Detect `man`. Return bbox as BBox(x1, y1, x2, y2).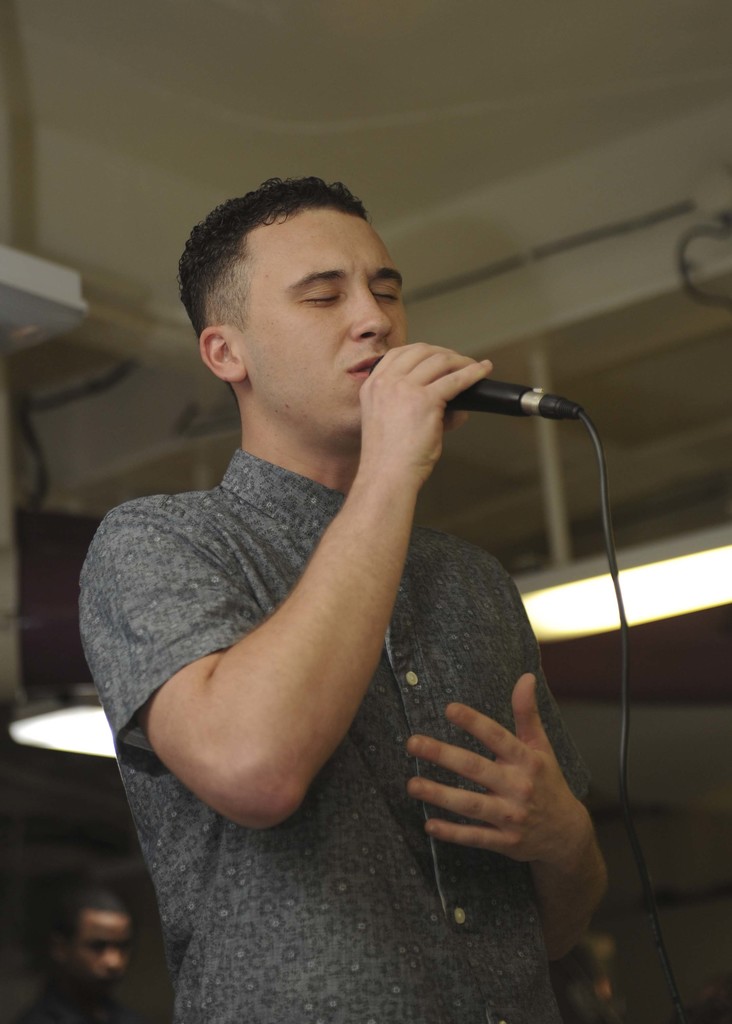
BBox(67, 143, 655, 981).
